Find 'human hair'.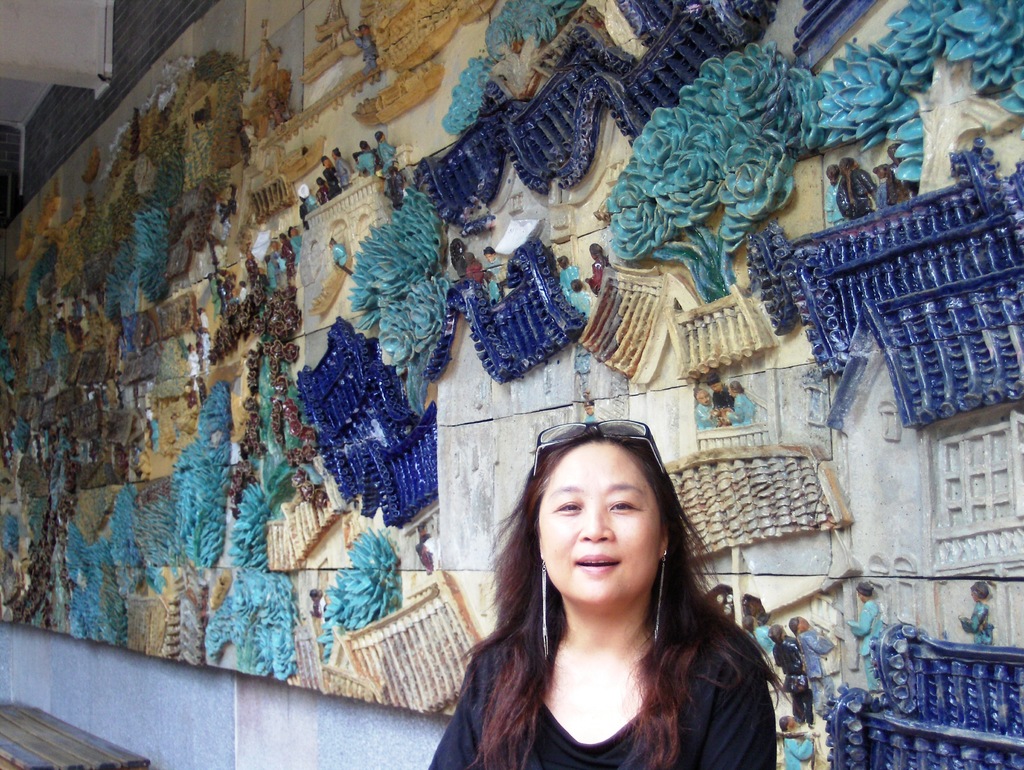
{"left": 470, "top": 438, "right": 744, "bottom": 755}.
